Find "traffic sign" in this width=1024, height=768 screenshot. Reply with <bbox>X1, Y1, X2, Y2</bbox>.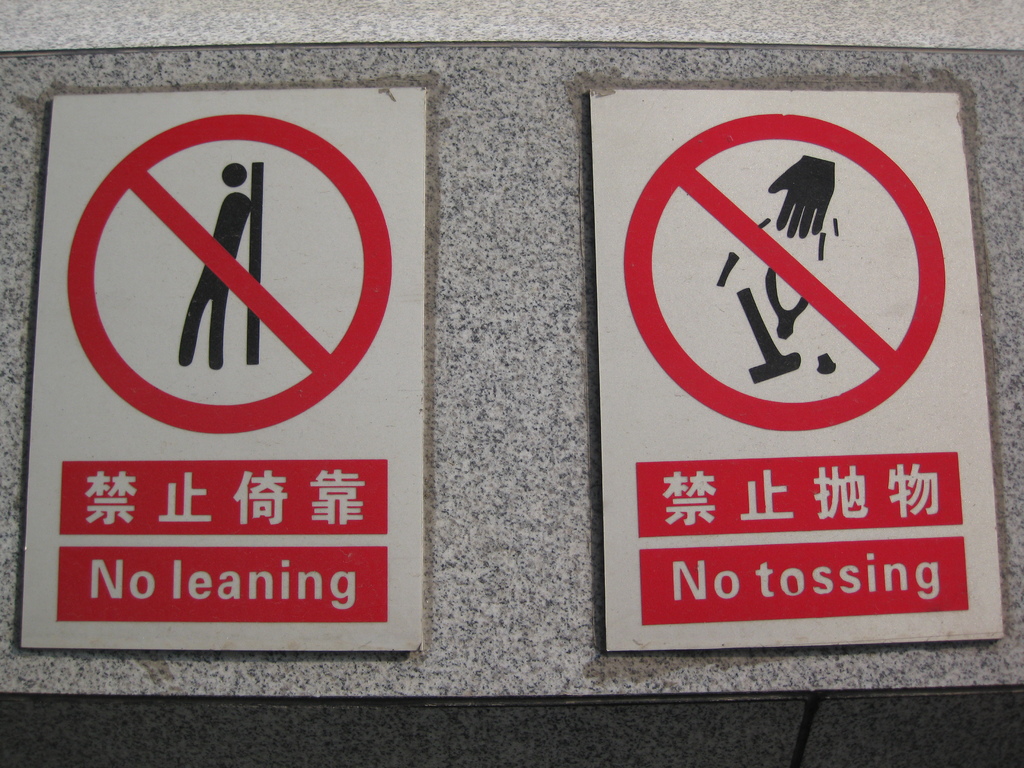
<bbox>20, 85, 424, 660</bbox>.
